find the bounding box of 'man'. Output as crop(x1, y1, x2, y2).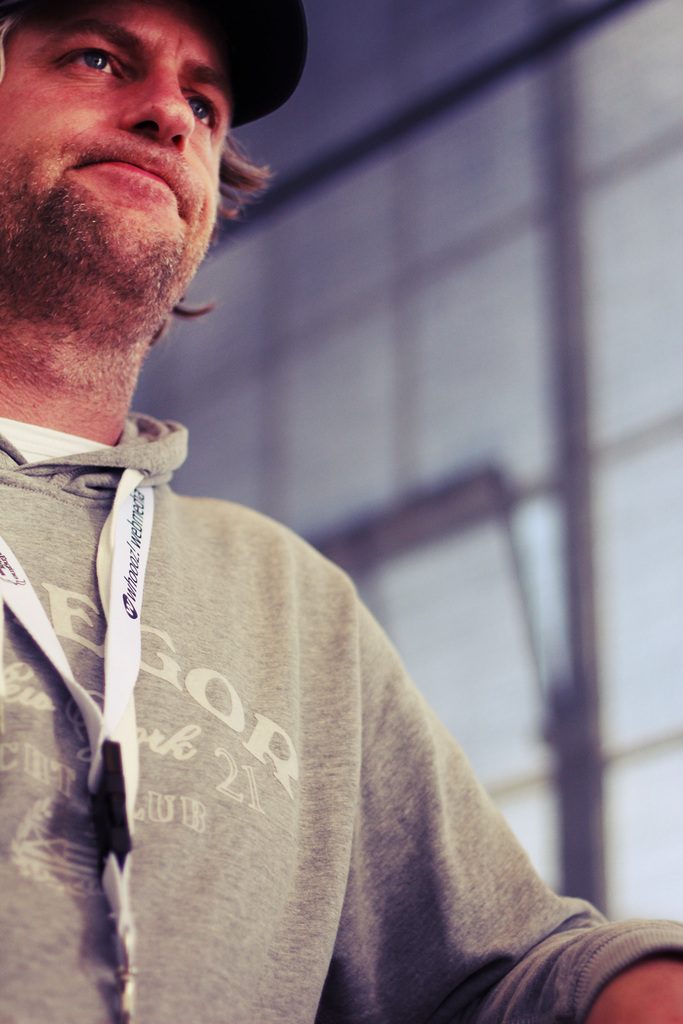
crop(0, 26, 519, 988).
